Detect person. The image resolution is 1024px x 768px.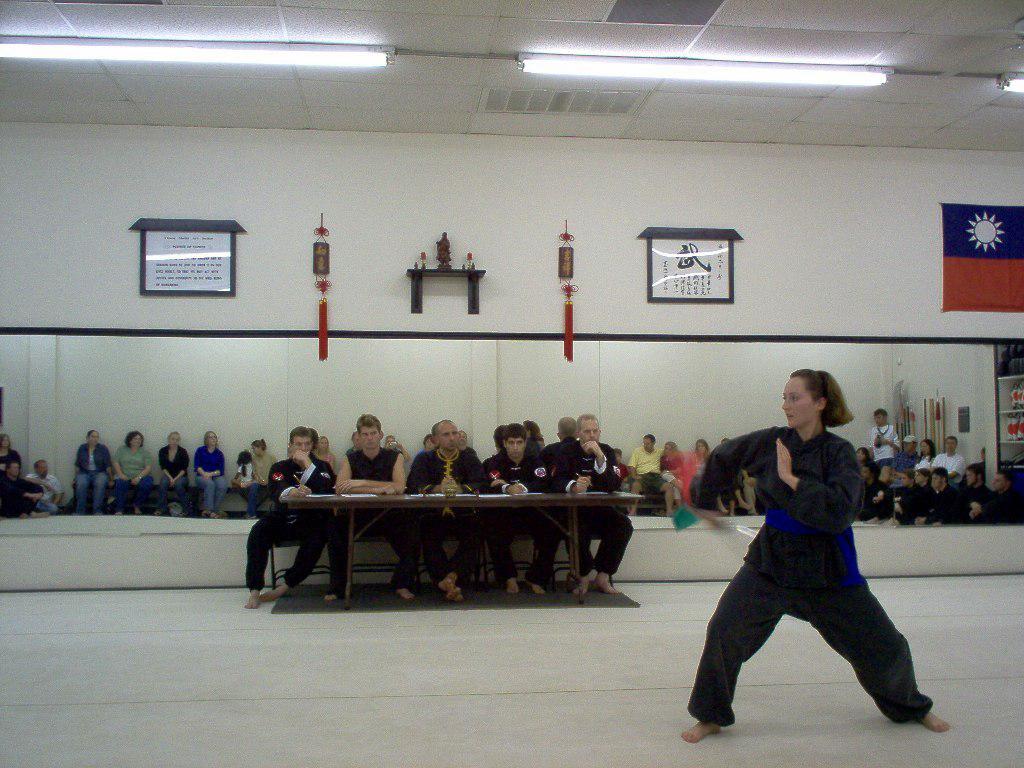
913 473 965 517.
